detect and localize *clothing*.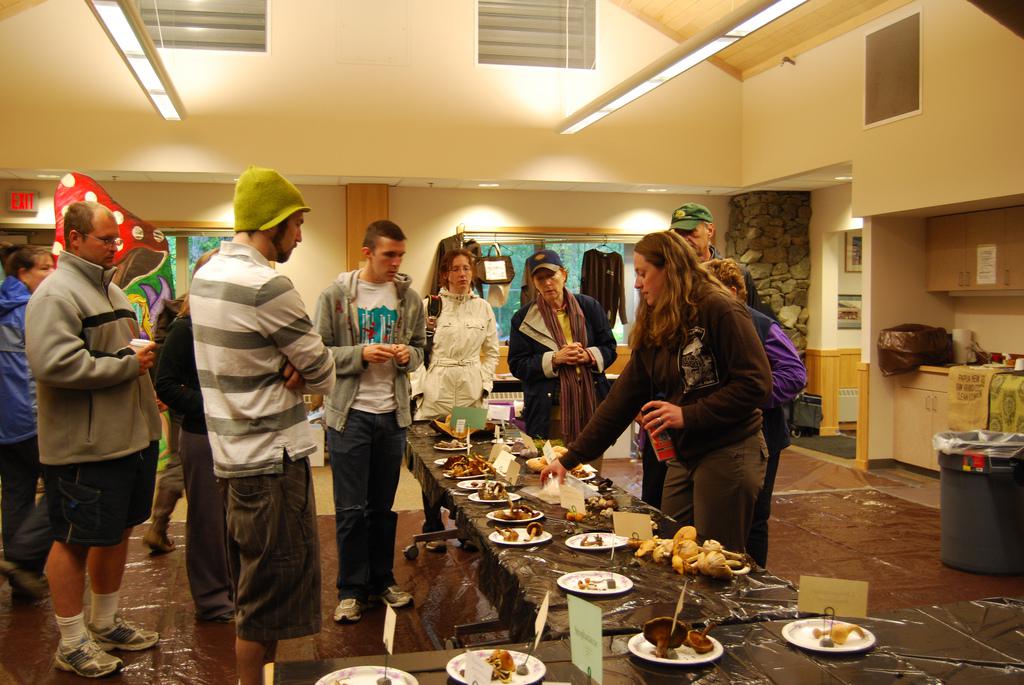
Localized at [x1=406, y1=270, x2=501, y2=541].
